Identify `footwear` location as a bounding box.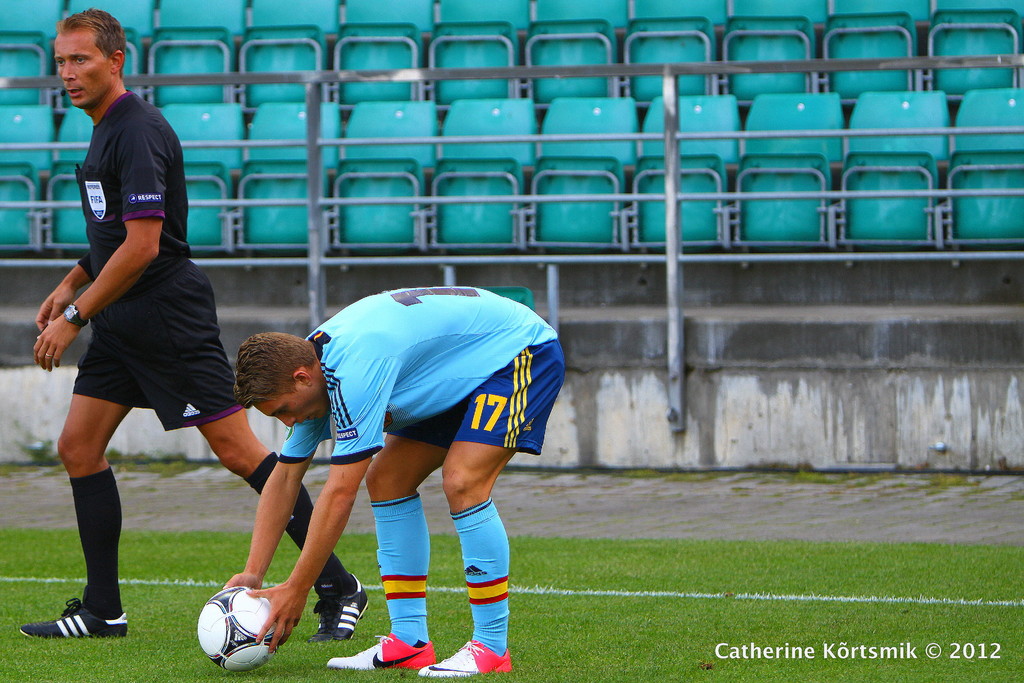
pyautogui.locateOnScreen(331, 630, 441, 673).
